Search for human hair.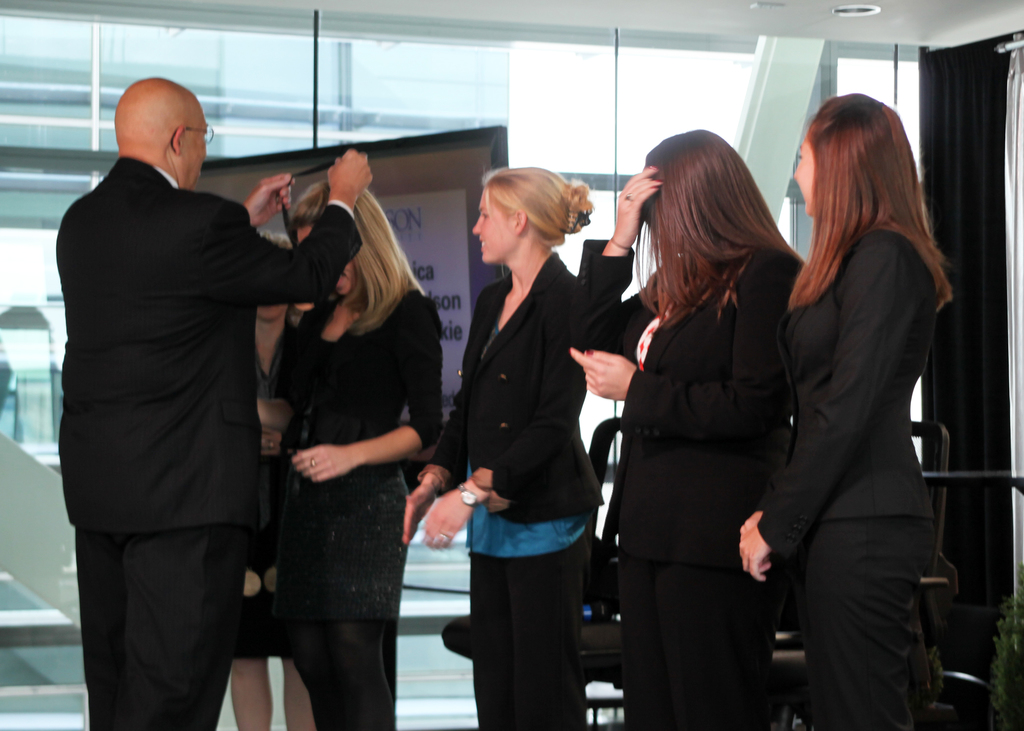
Found at bbox(479, 167, 604, 243).
